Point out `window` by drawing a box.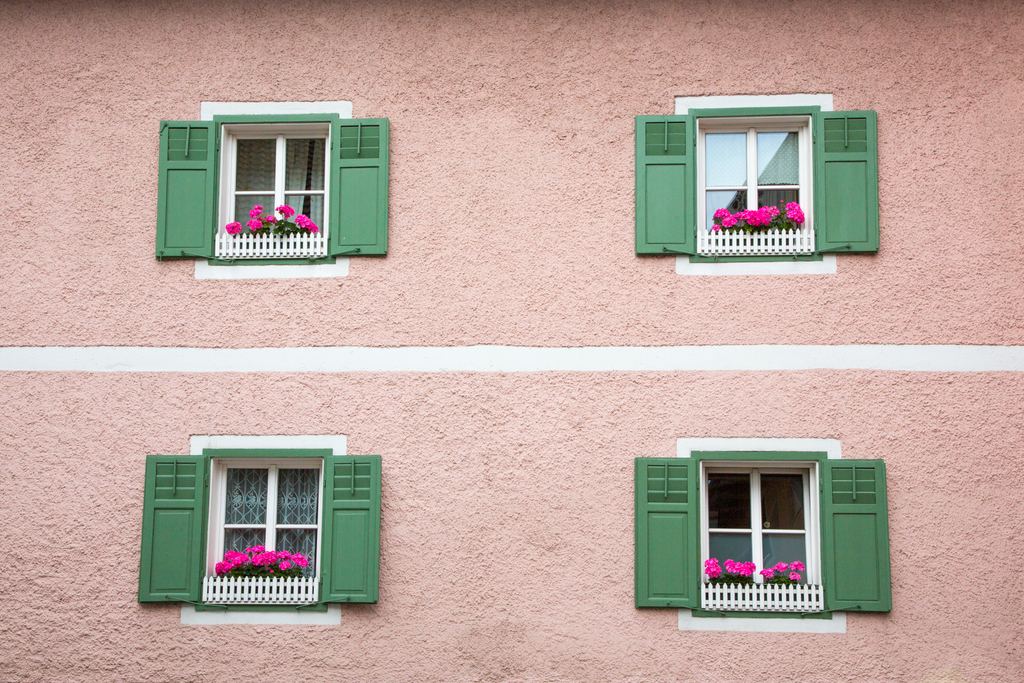
<region>630, 101, 885, 264</region>.
